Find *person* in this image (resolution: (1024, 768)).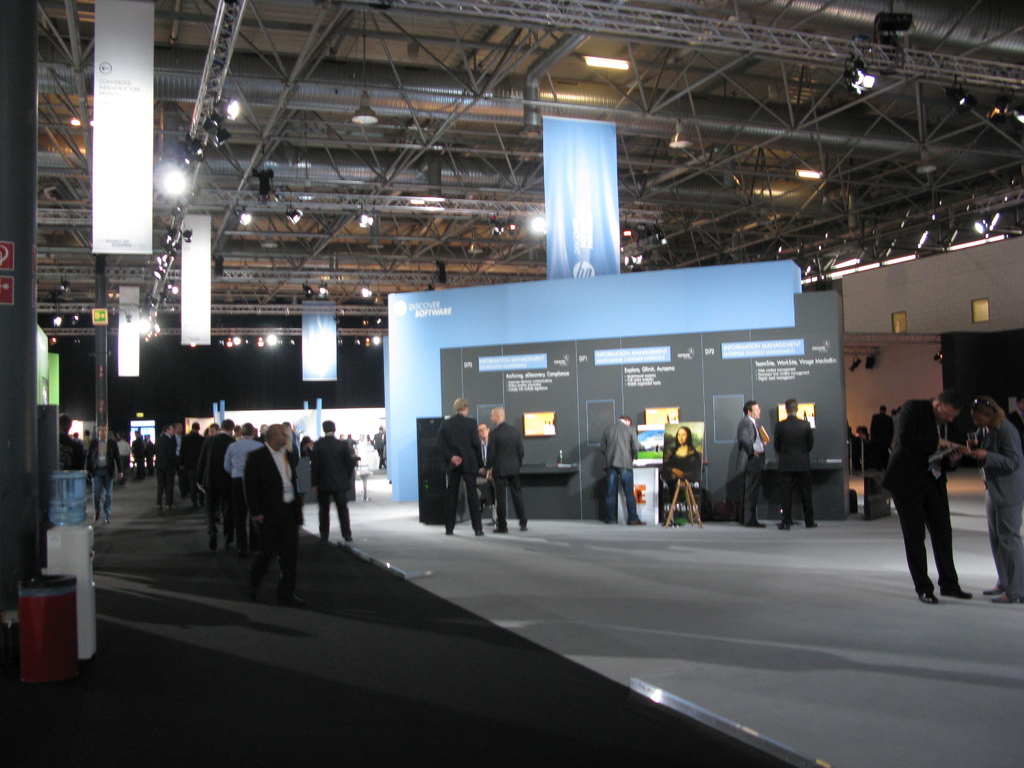
961:388:1023:604.
